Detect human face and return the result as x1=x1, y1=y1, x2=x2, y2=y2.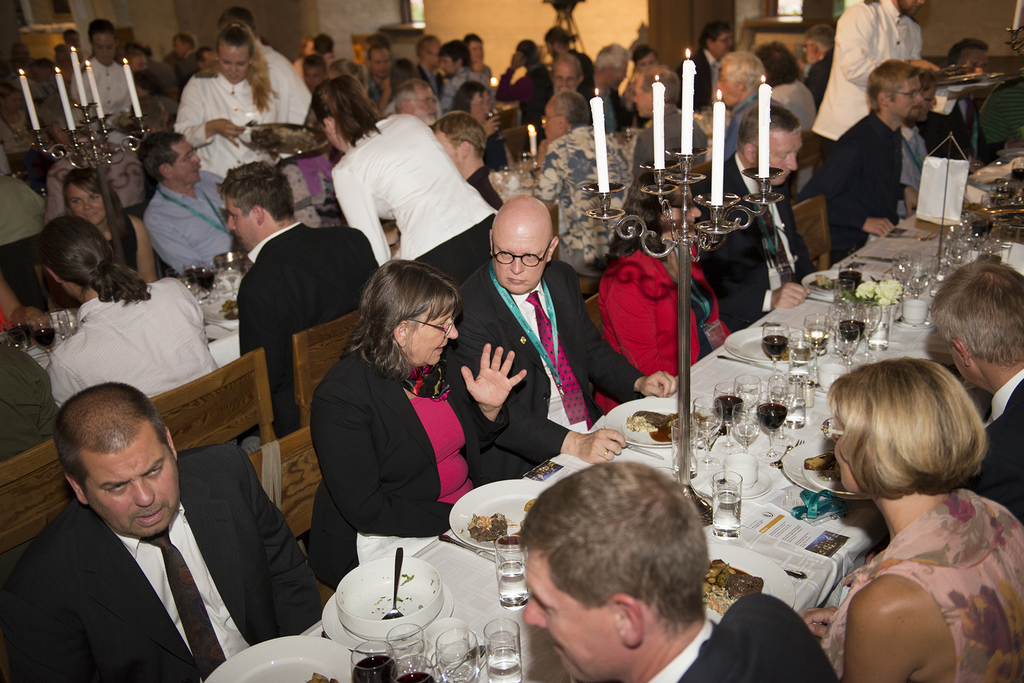
x1=525, y1=547, x2=619, y2=676.
